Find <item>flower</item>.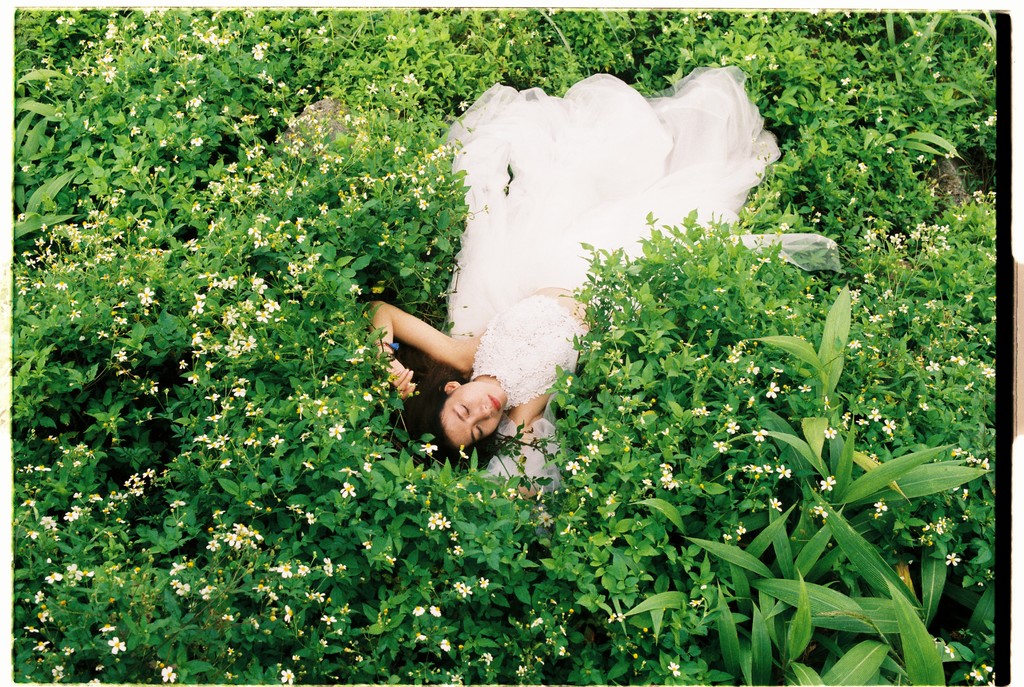
region(177, 83, 190, 90).
